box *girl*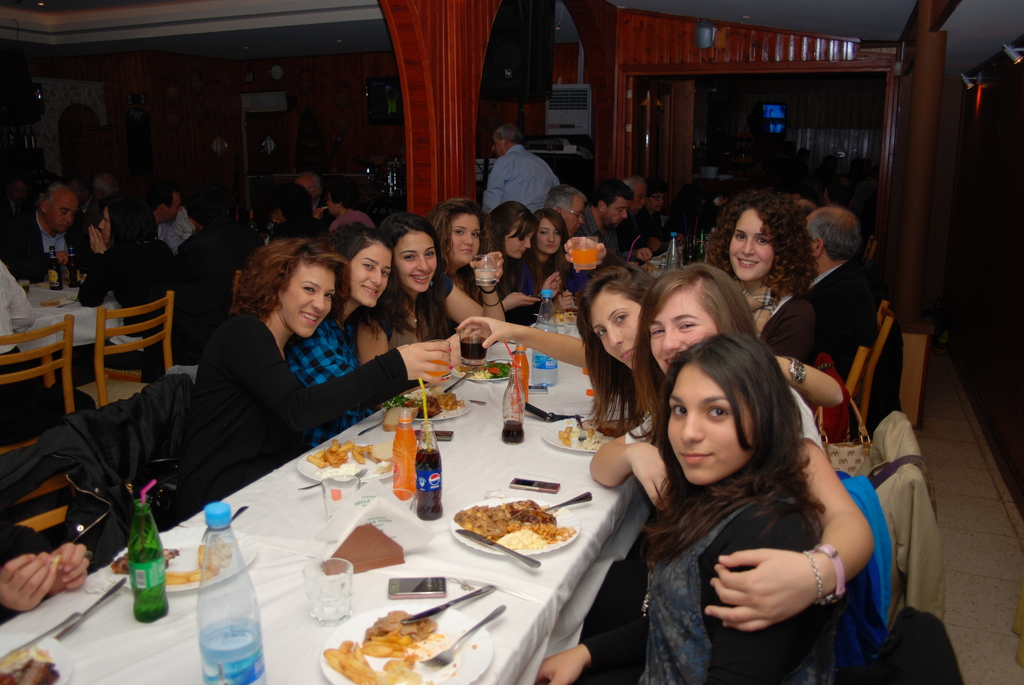
528,212,572,285
